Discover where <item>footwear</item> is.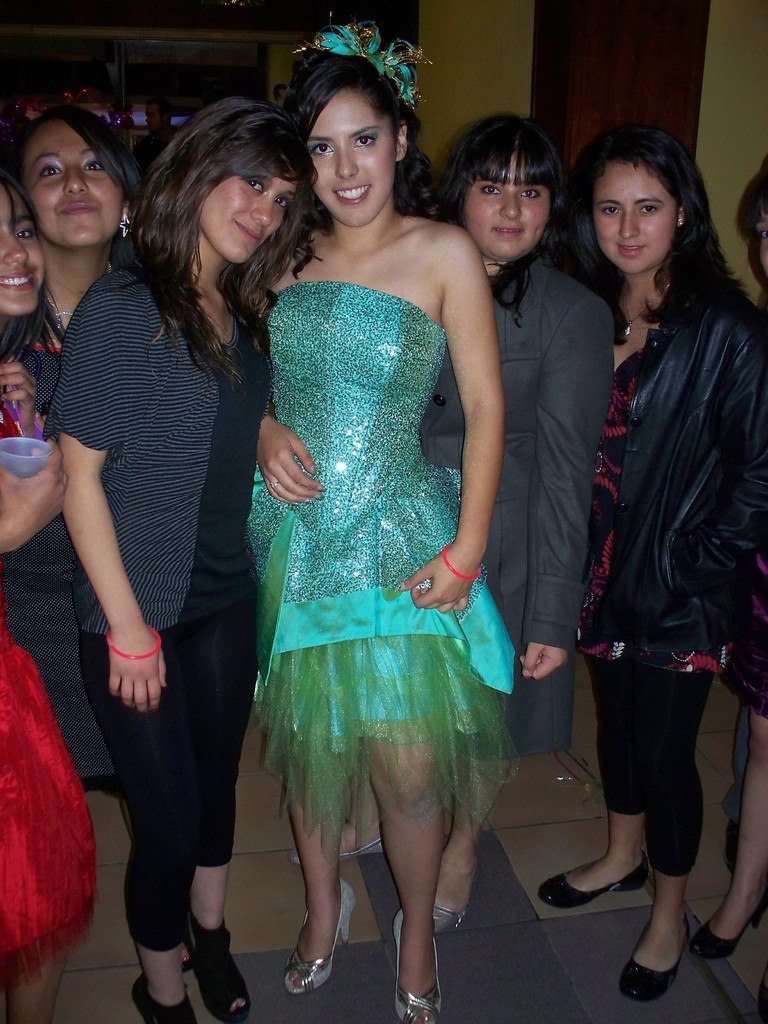
Discovered at 693/908/767/955.
